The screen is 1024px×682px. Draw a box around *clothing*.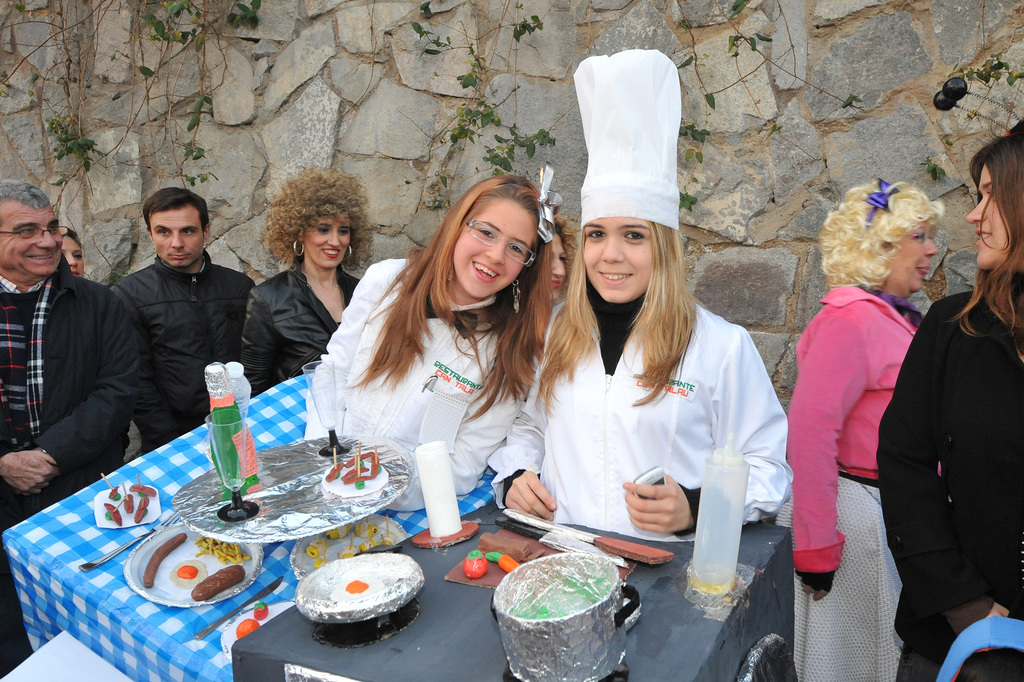
106, 251, 275, 447.
